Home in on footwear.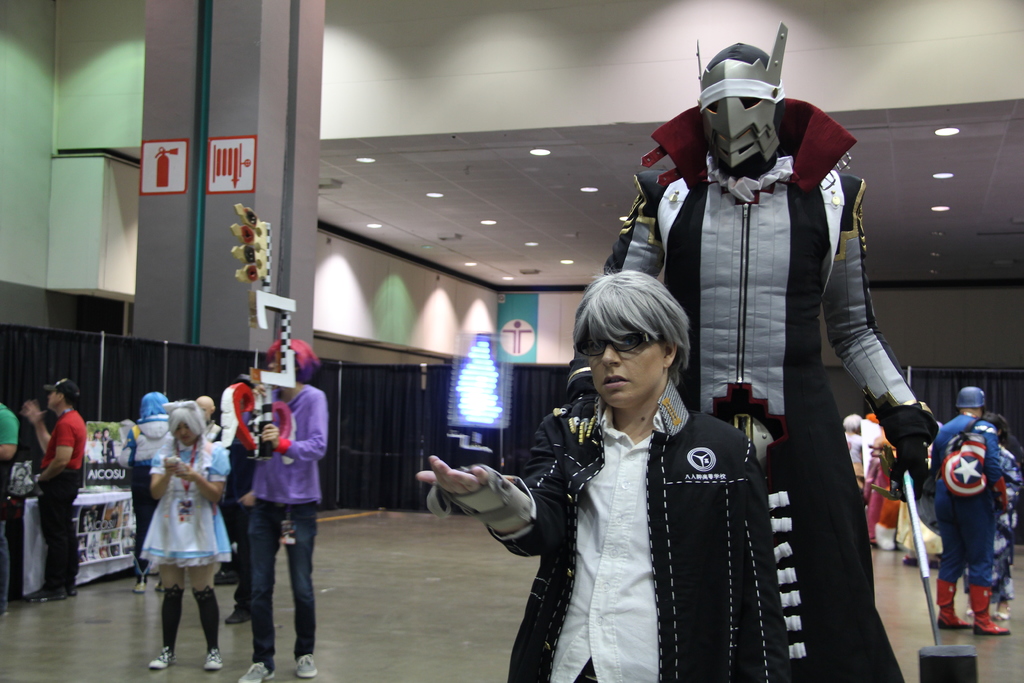
Homed in at {"x1": 131, "y1": 577, "x2": 145, "y2": 595}.
